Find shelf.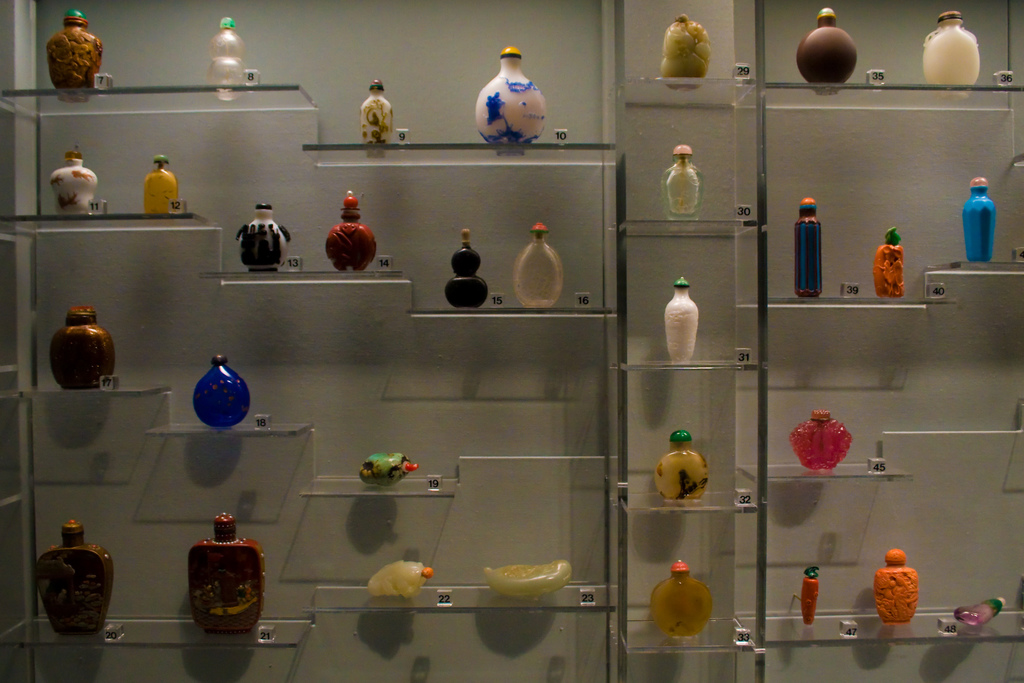
[x1=293, y1=447, x2=452, y2=503].
